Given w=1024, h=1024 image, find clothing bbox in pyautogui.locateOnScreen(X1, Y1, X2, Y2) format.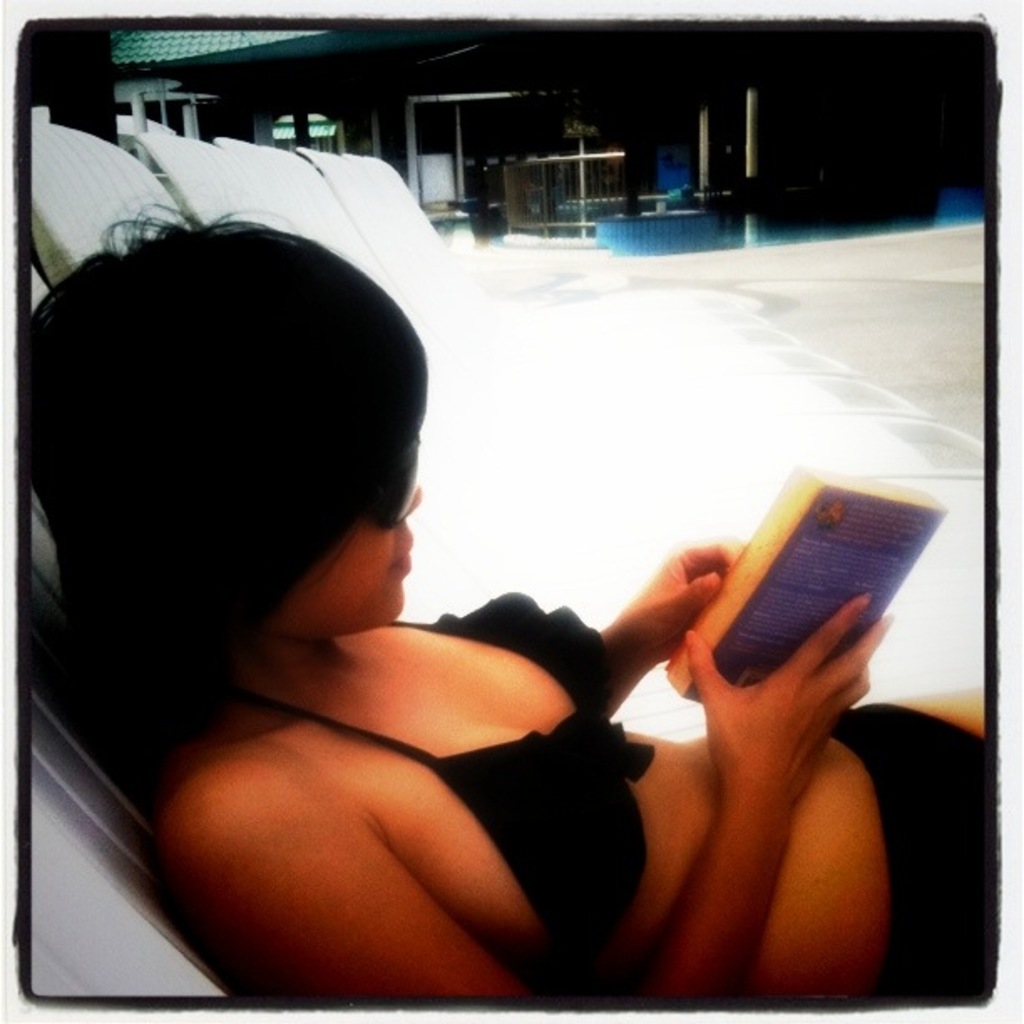
pyautogui.locateOnScreen(825, 701, 1002, 999).
